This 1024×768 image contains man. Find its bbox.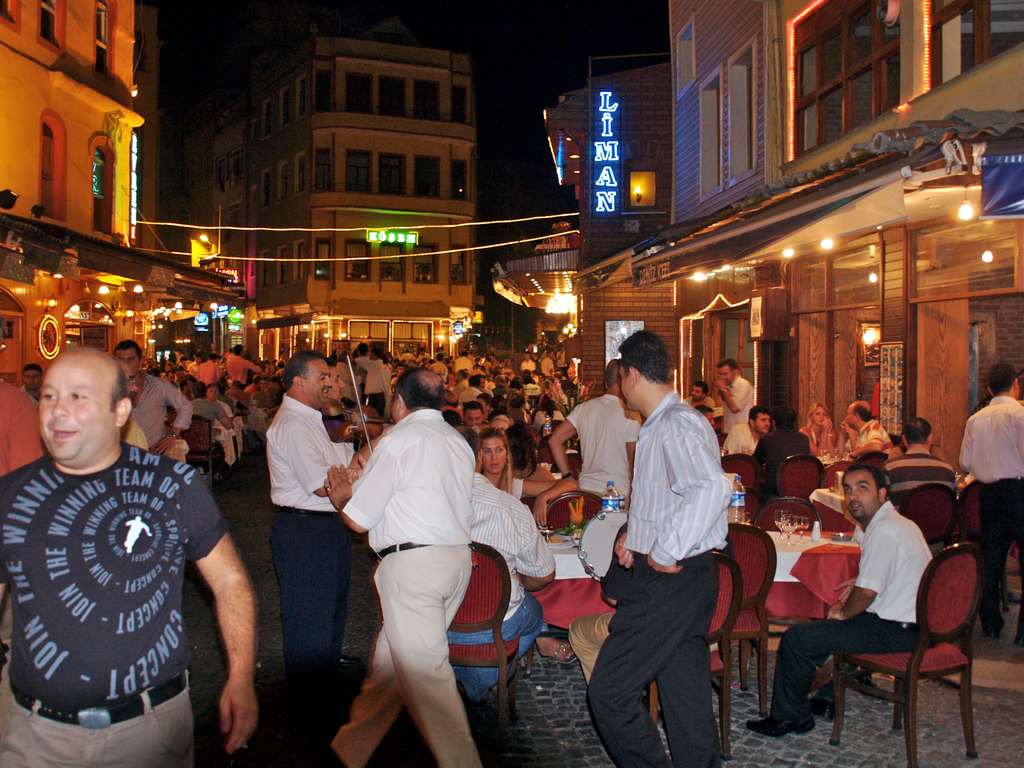
[884, 419, 964, 509].
